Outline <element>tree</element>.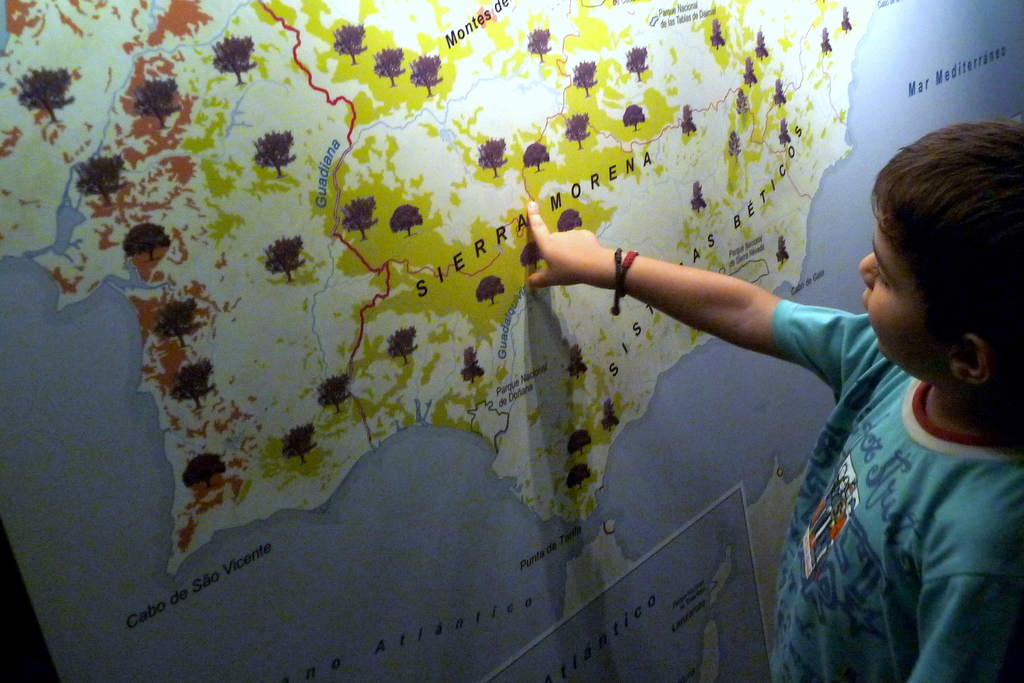
Outline: (x1=564, y1=427, x2=595, y2=453).
